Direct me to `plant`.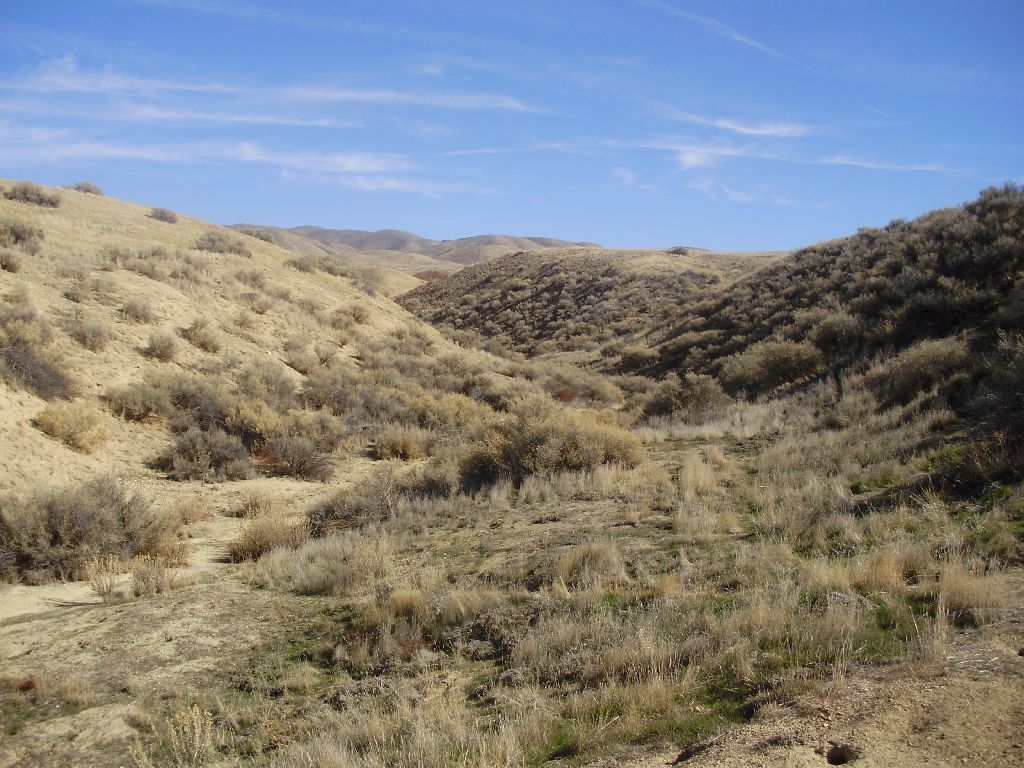
Direction: <box>182,317,221,347</box>.
